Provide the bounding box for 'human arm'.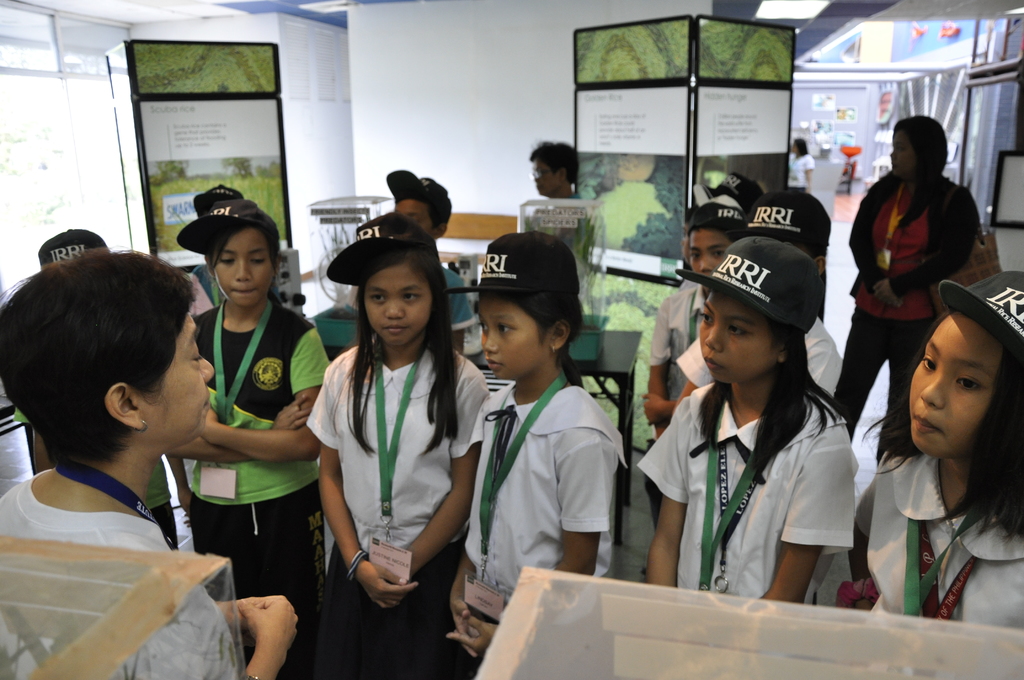
637,292,675,437.
